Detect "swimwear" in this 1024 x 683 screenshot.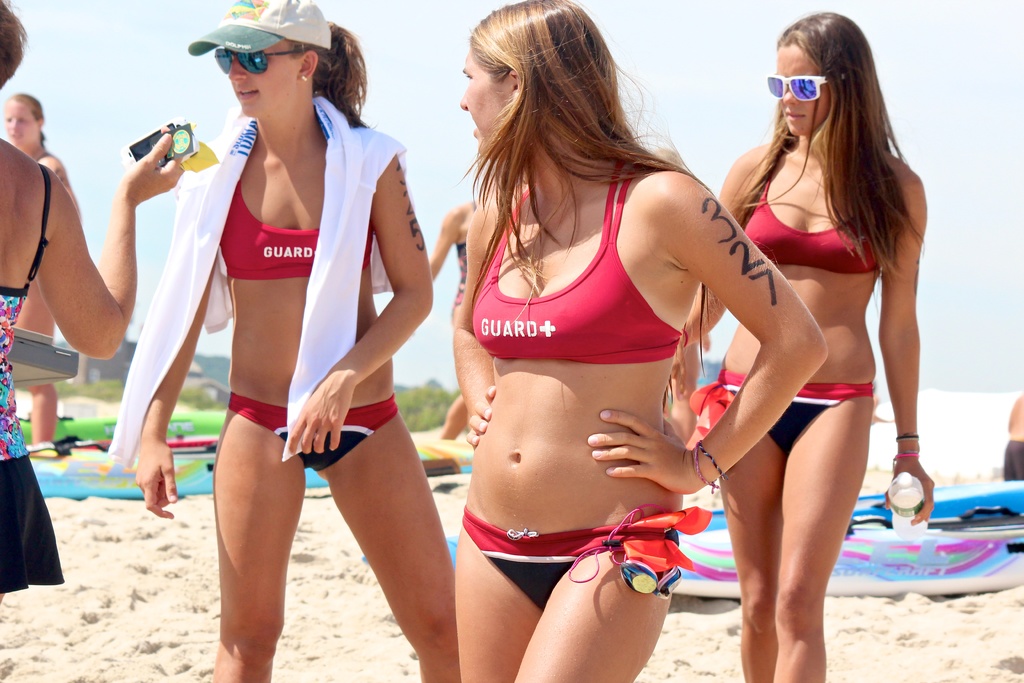
Detection: (216,181,380,280).
